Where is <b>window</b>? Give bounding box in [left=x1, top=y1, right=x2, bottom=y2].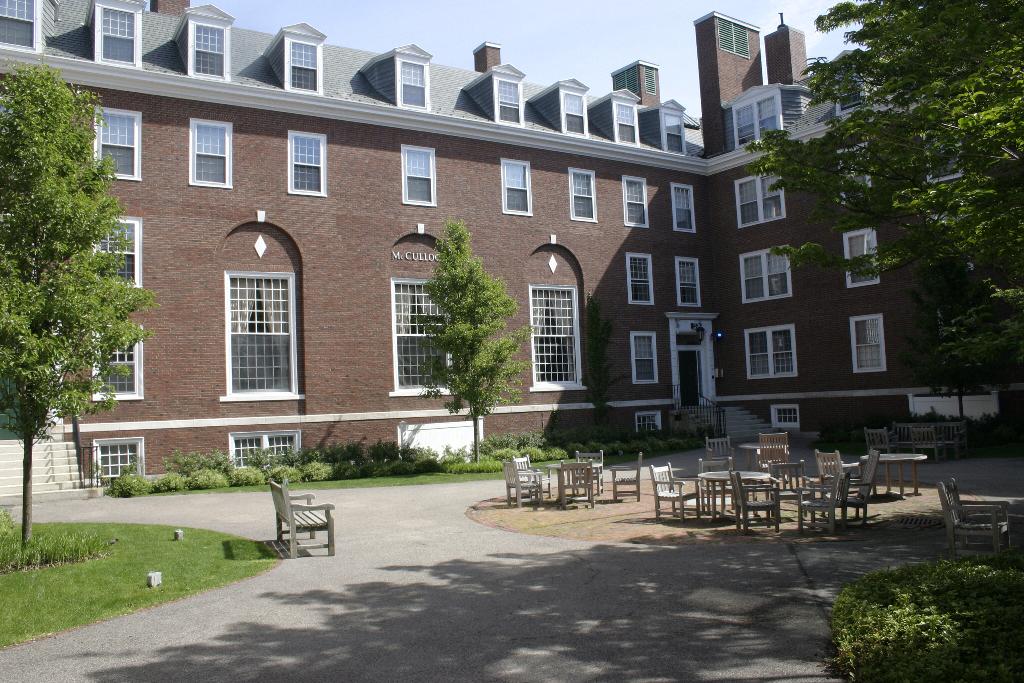
[left=674, top=253, right=699, bottom=307].
